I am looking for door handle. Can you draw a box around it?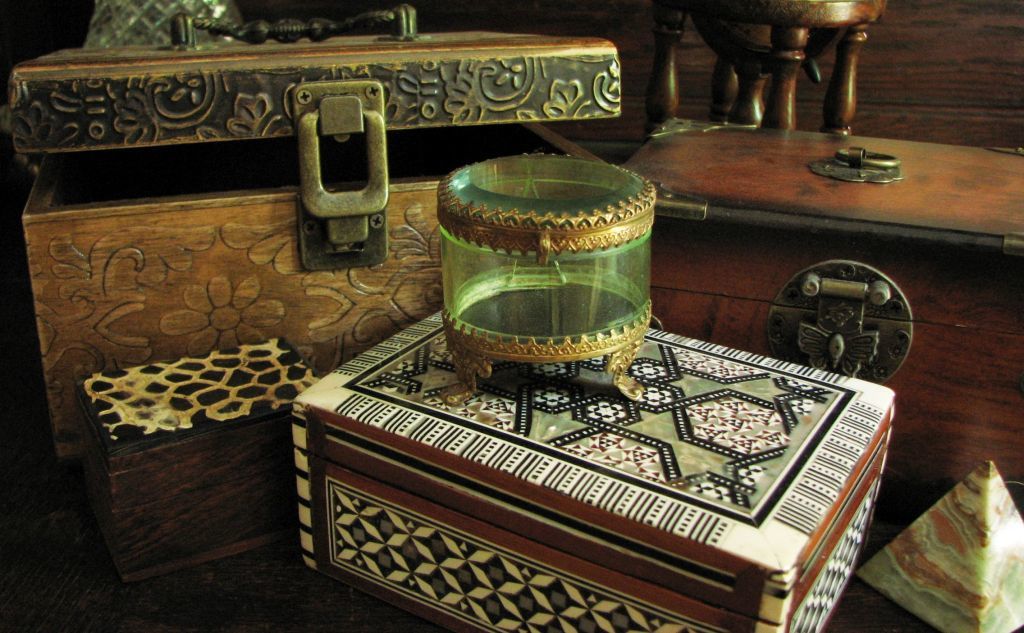
Sure, the bounding box is l=791, t=271, r=892, b=378.
